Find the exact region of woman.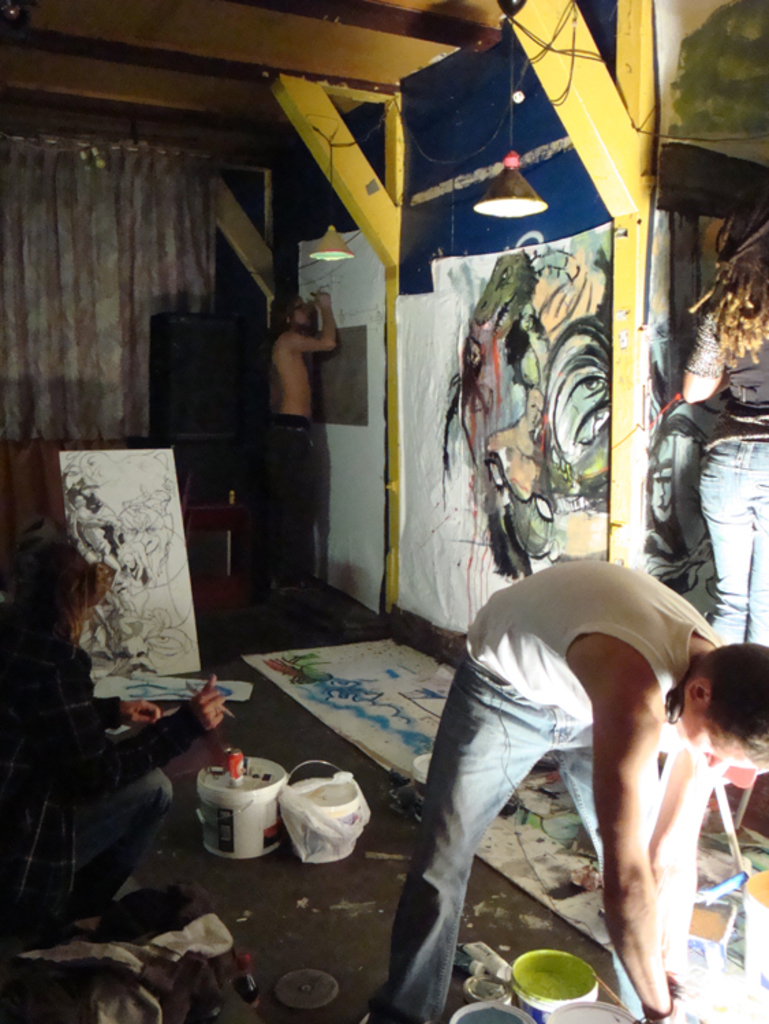
Exact region: detection(0, 541, 238, 934).
